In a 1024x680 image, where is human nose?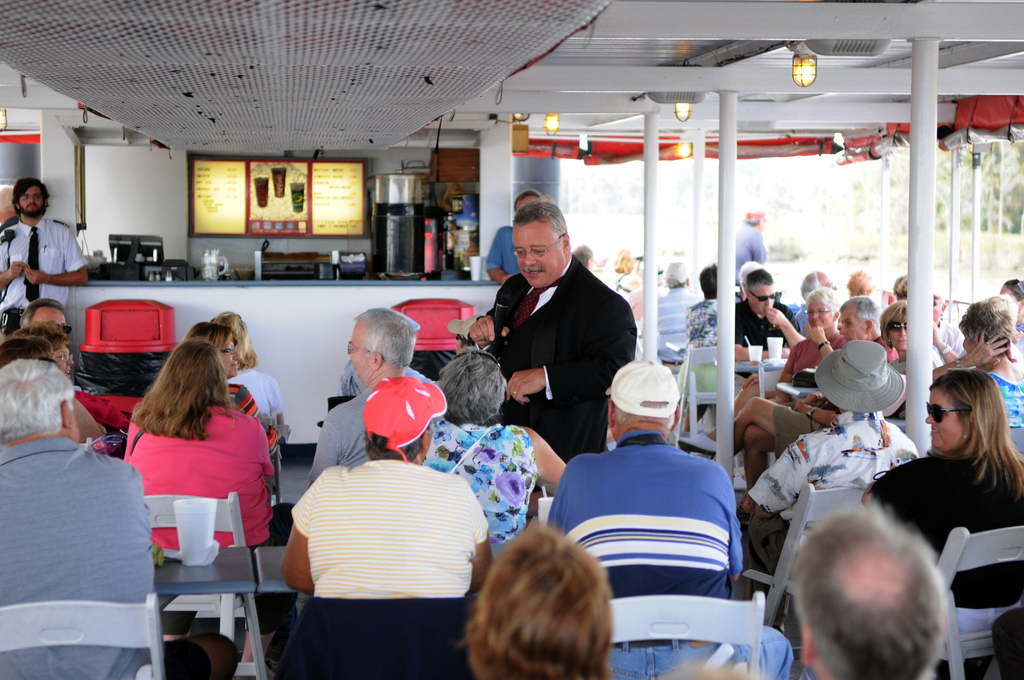
rect(900, 327, 909, 337).
